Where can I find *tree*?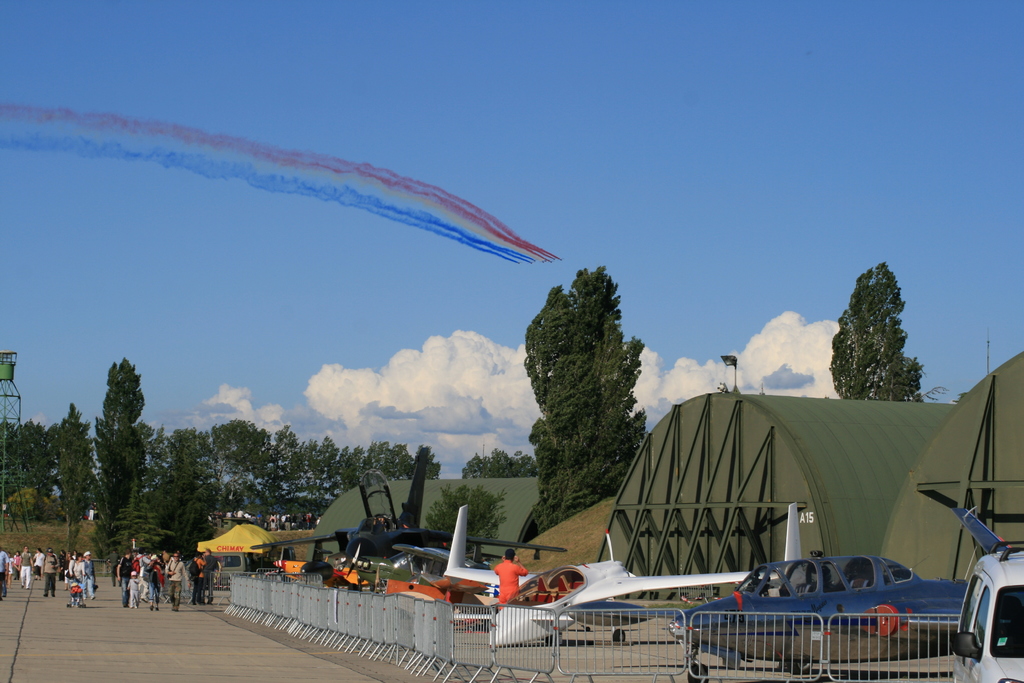
You can find it at bbox(521, 265, 650, 536).
